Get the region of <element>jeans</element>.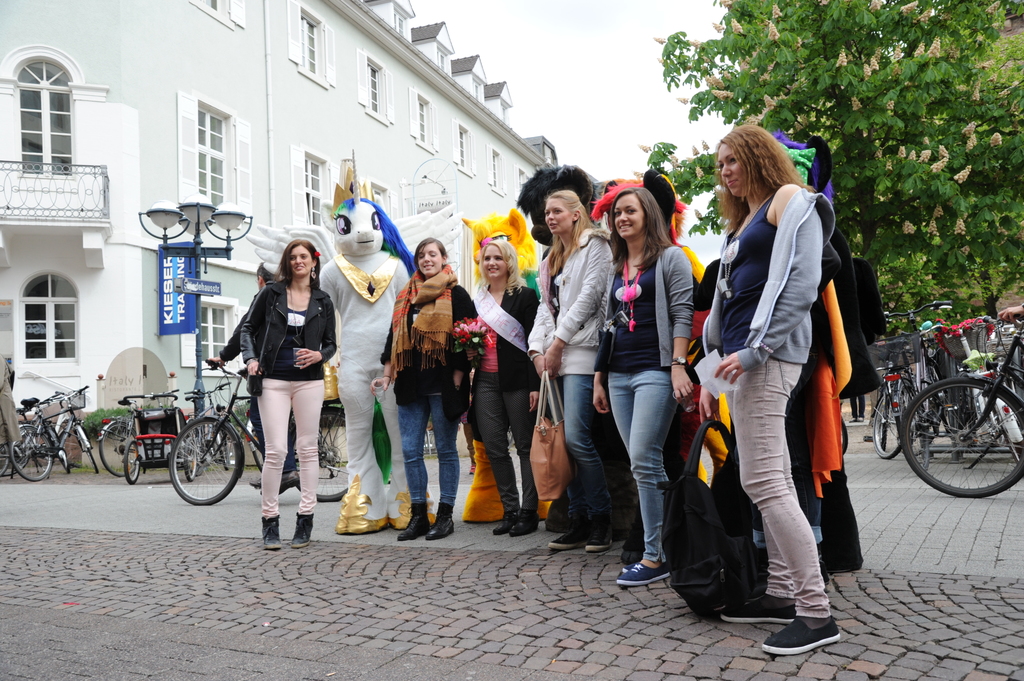
<region>393, 405, 460, 509</region>.
